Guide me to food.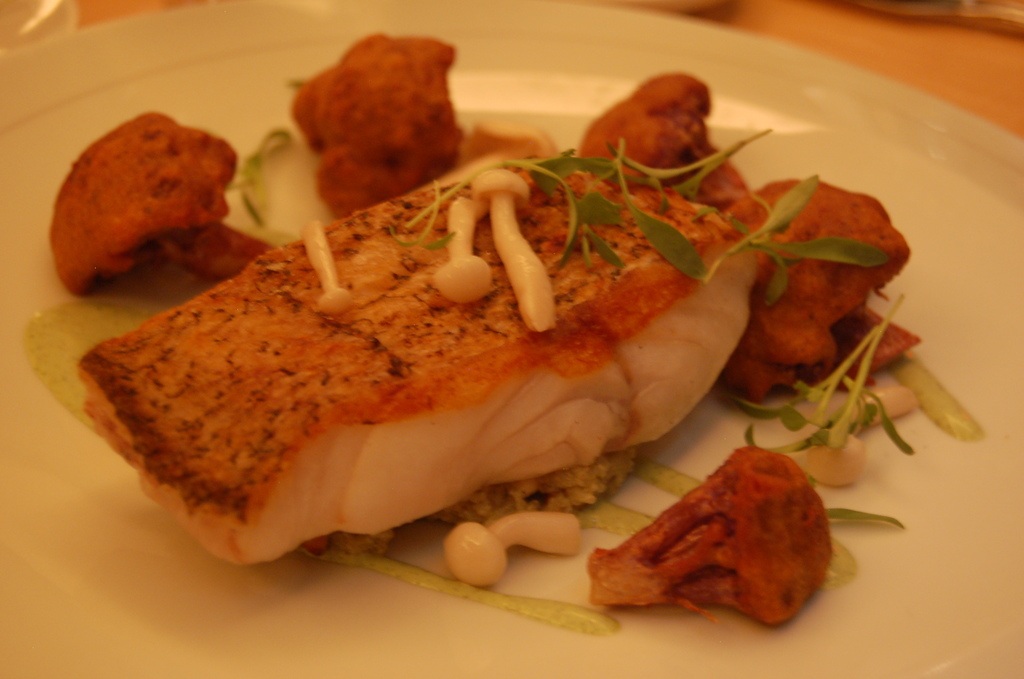
Guidance: BBox(575, 440, 874, 630).
